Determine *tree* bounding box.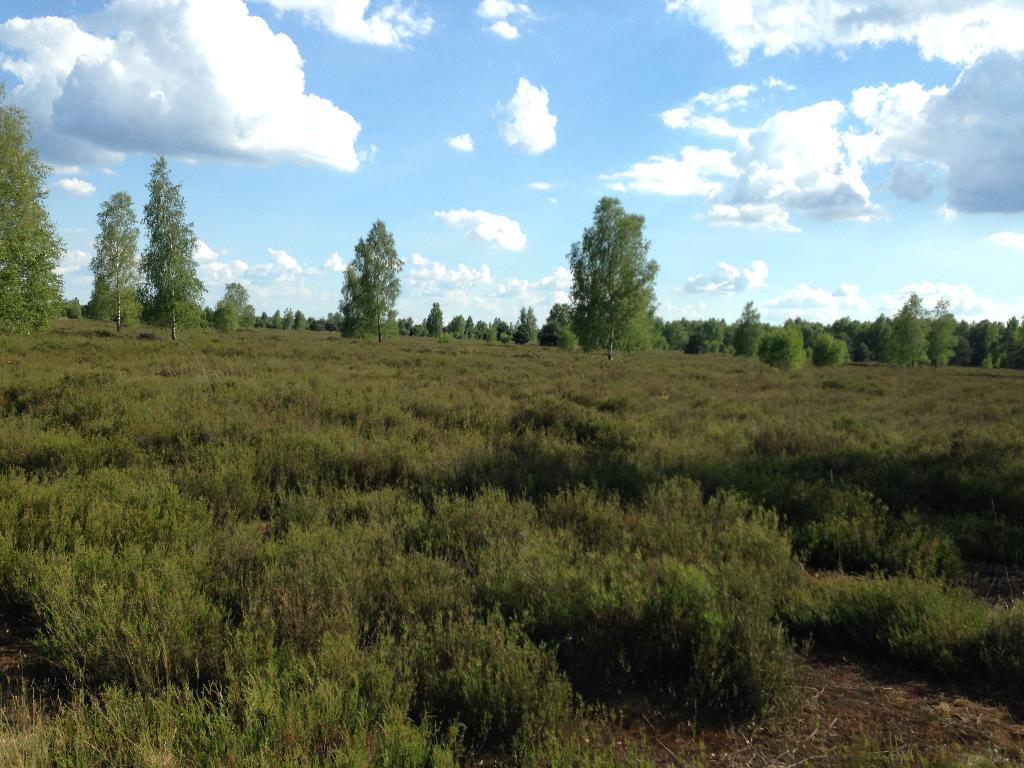
Determined: bbox=[0, 77, 68, 337].
